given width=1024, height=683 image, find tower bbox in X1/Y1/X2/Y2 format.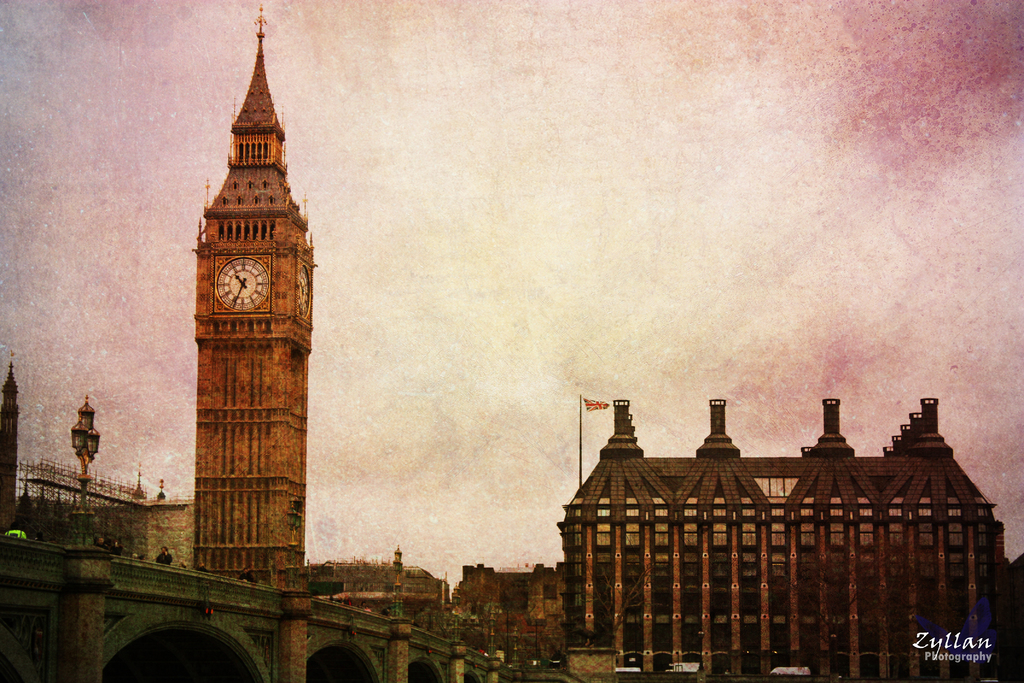
541/388/1018/682.
